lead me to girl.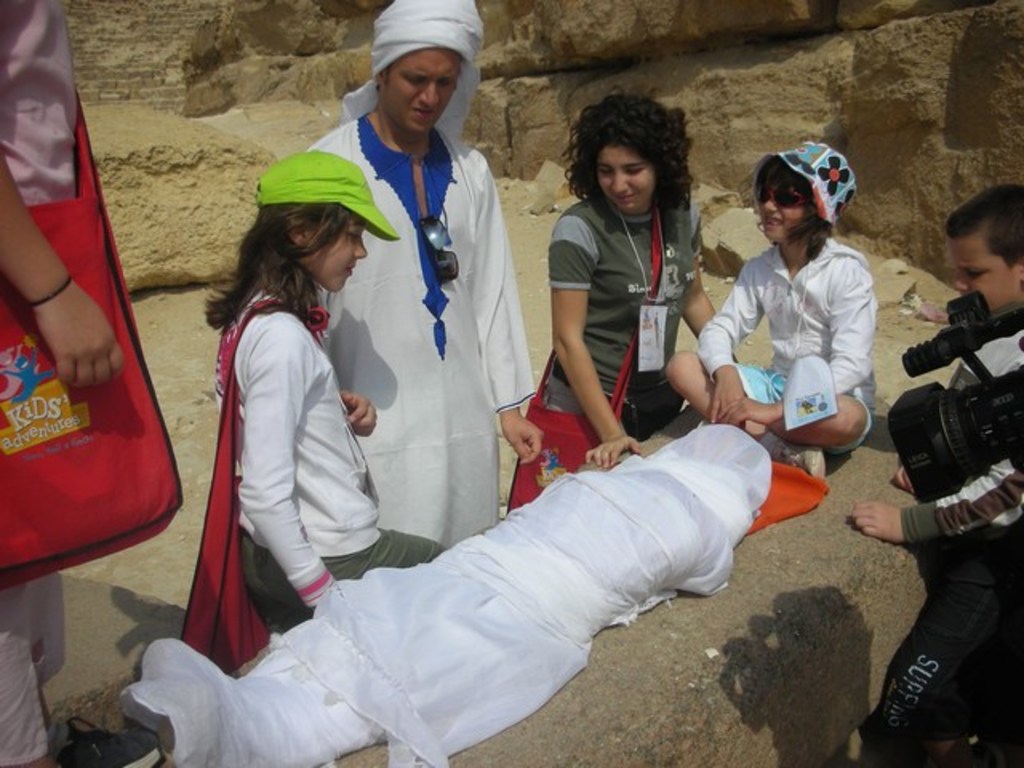
Lead to {"x1": 178, "y1": 150, "x2": 448, "y2": 675}.
